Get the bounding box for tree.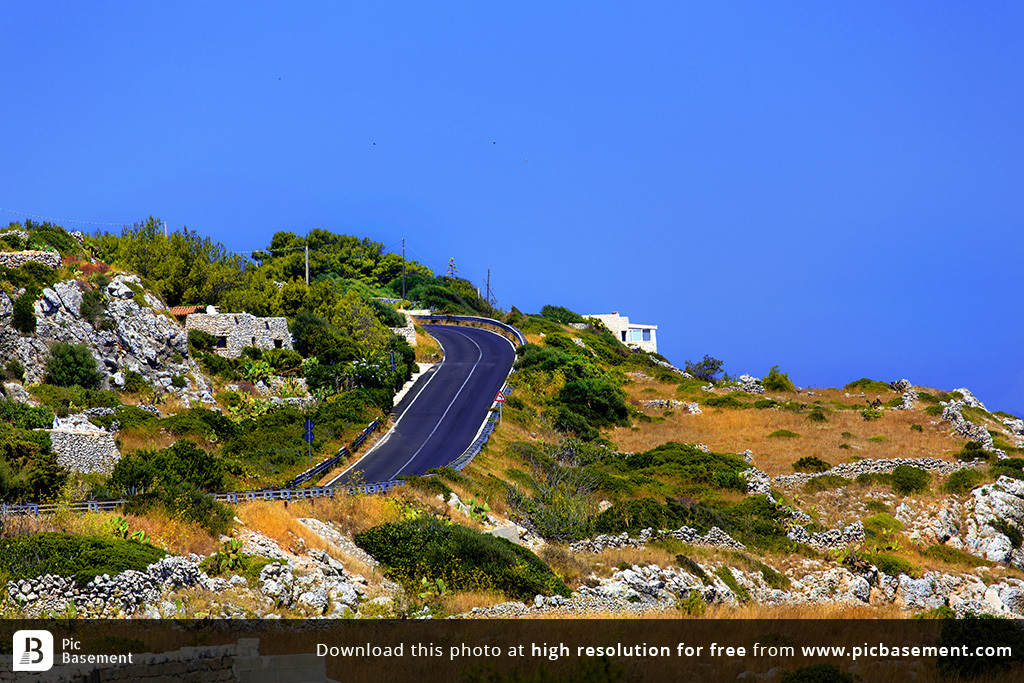
<bbox>148, 403, 242, 456</bbox>.
